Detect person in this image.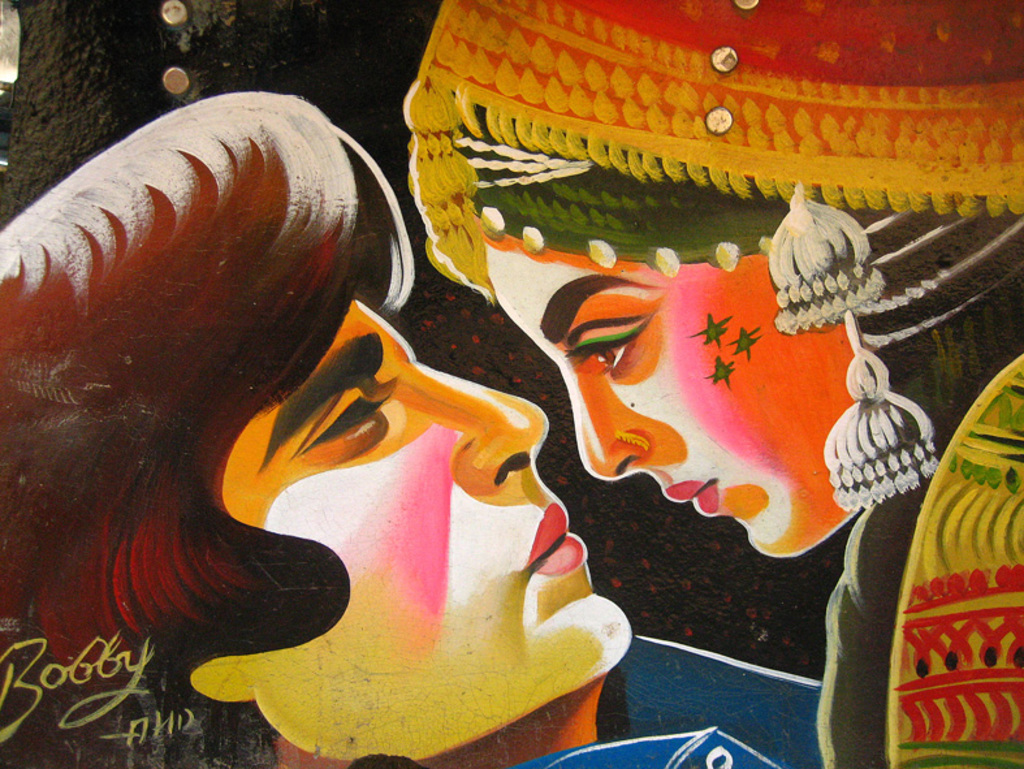
Detection: l=0, t=88, r=774, b=768.
